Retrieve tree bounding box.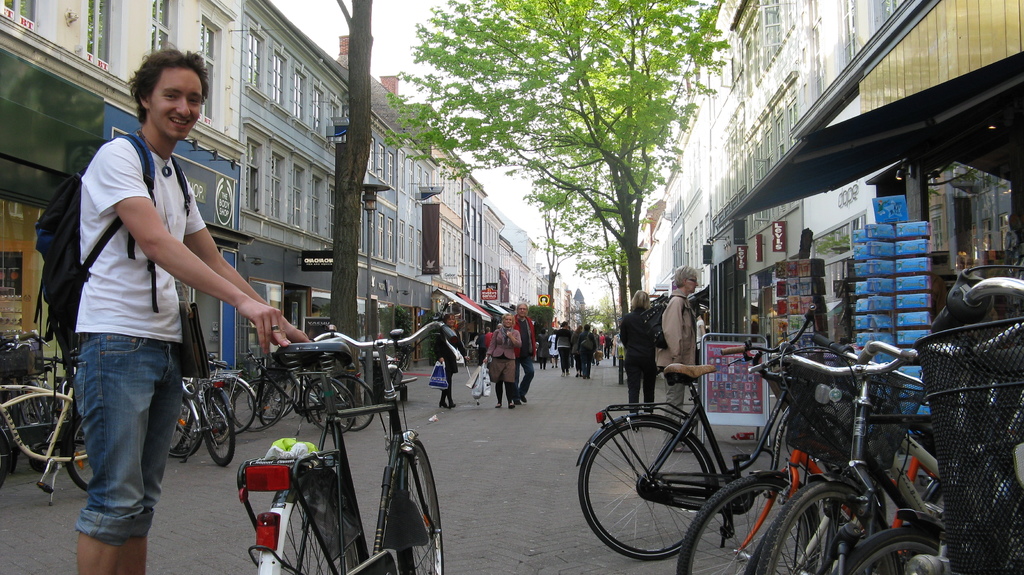
Bounding box: bbox(536, 152, 565, 309).
